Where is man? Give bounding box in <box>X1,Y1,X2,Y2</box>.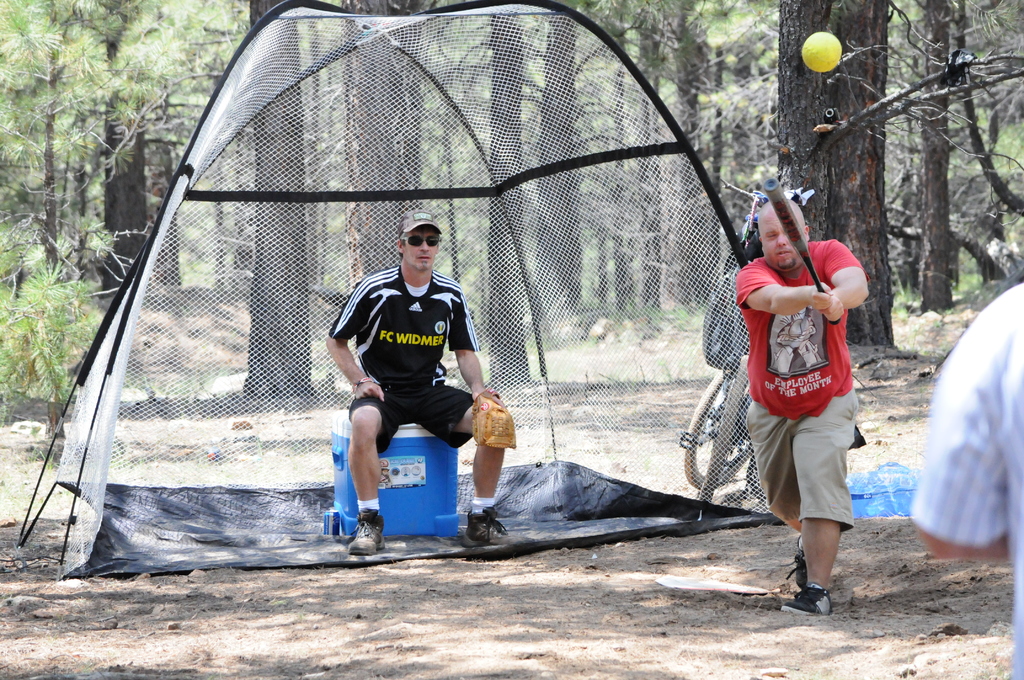
<box>318,209,509,554</box>.
